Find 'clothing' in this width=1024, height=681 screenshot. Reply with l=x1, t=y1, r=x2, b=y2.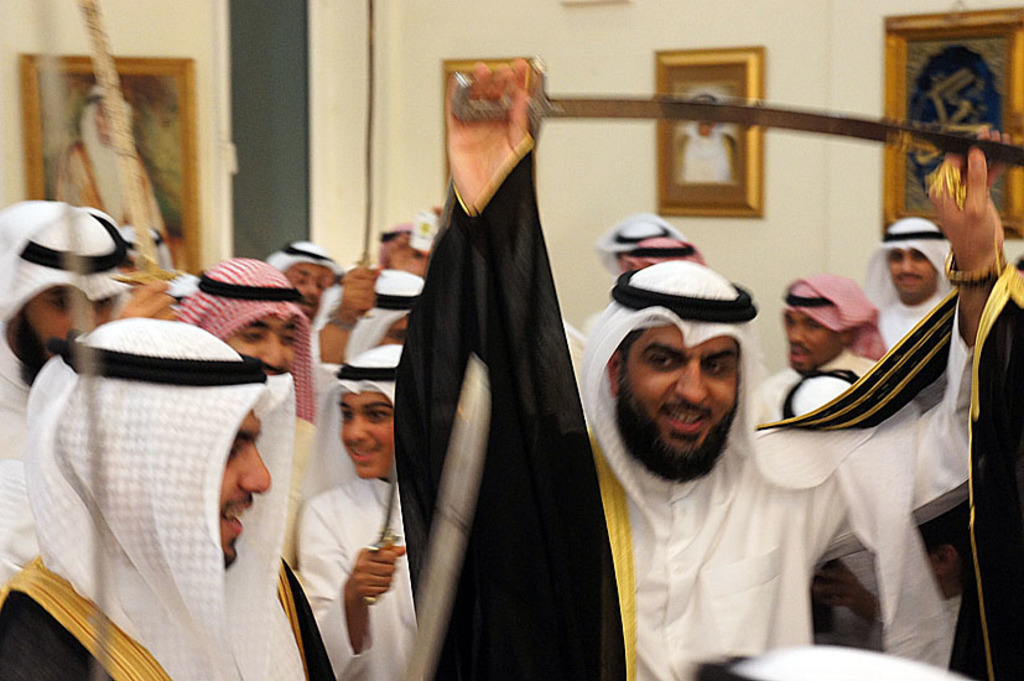
l=14, t=274, r=313, b=672.
